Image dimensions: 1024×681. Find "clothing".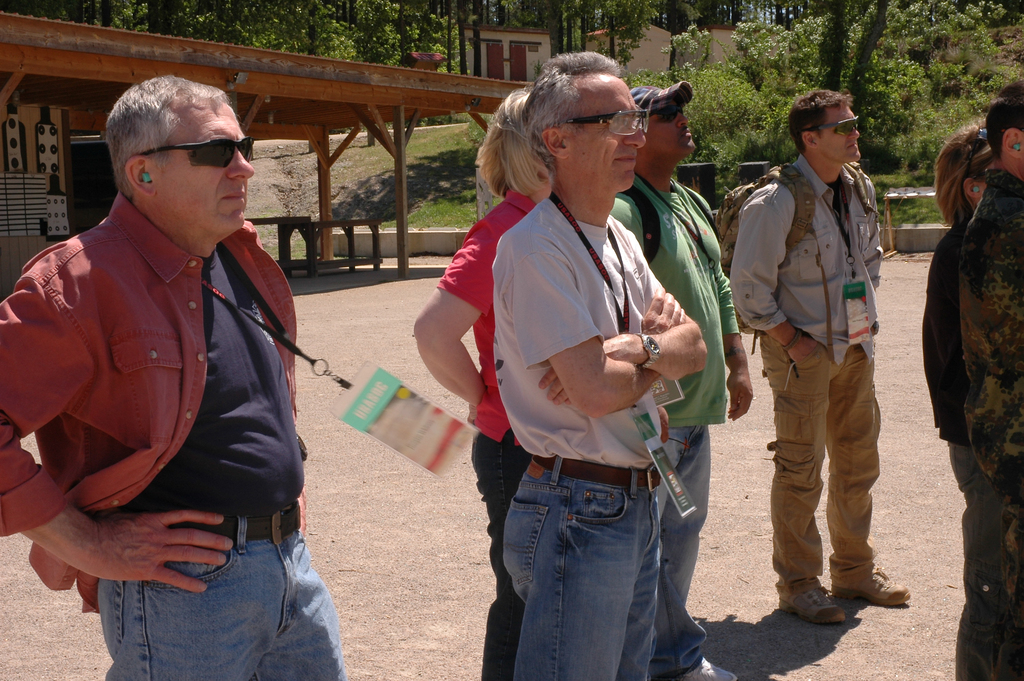
(966,157,1023,680).
